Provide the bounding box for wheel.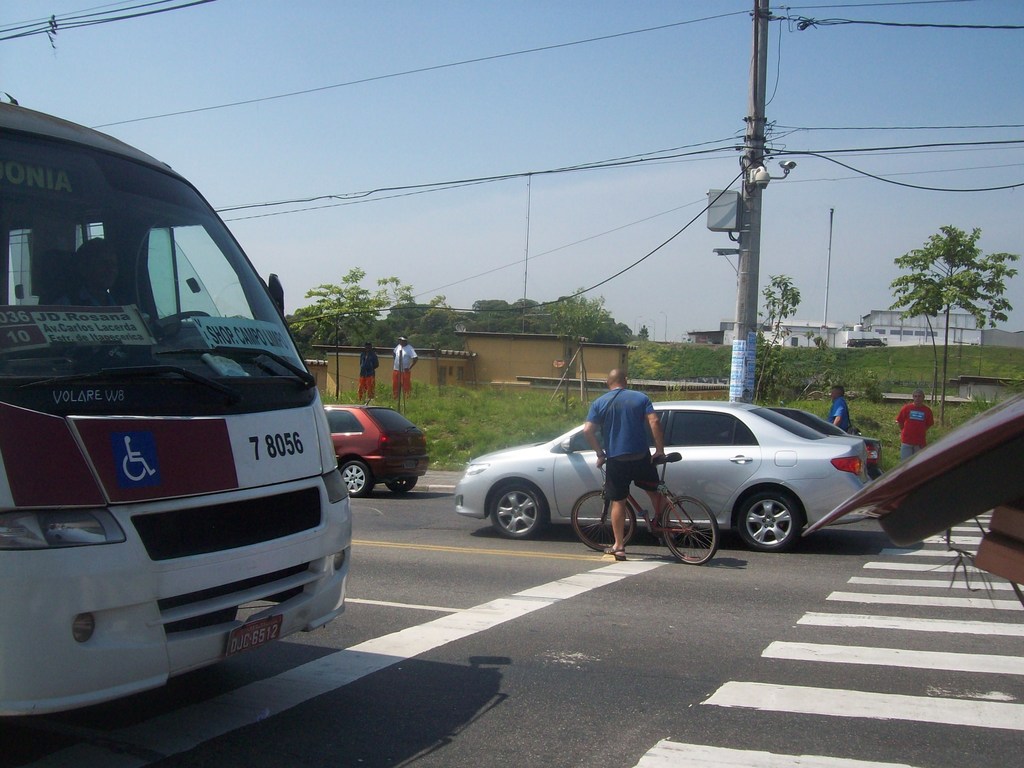
rect(386, 477, 417, 491).
